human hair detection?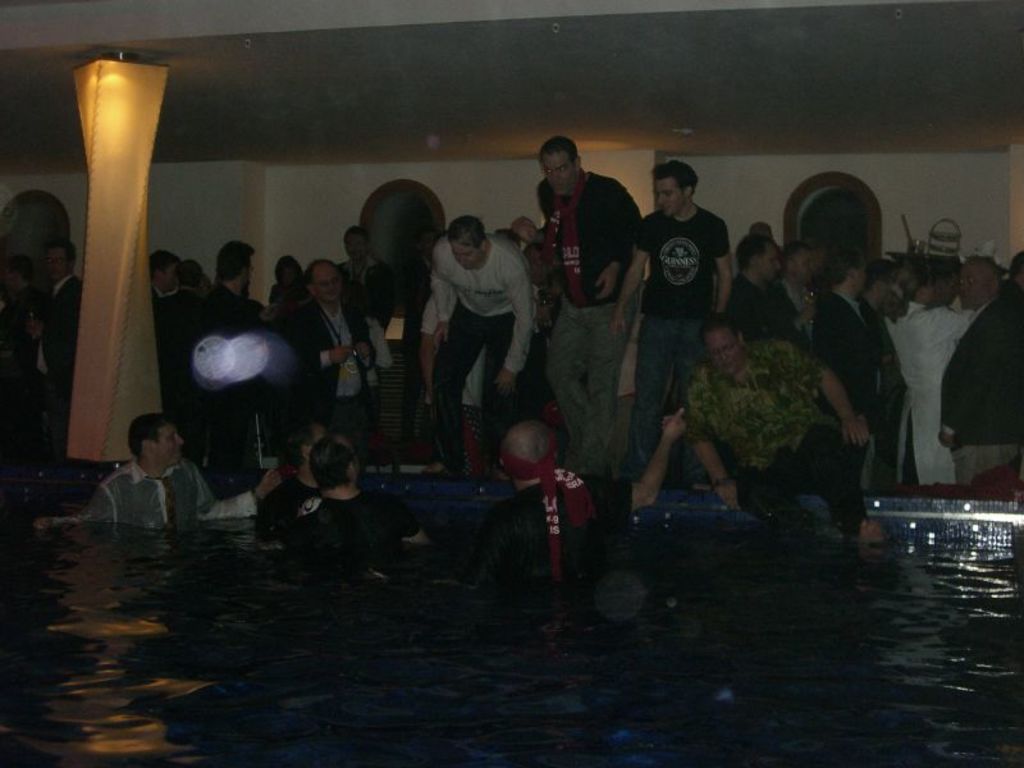
(291,428,316,462)
